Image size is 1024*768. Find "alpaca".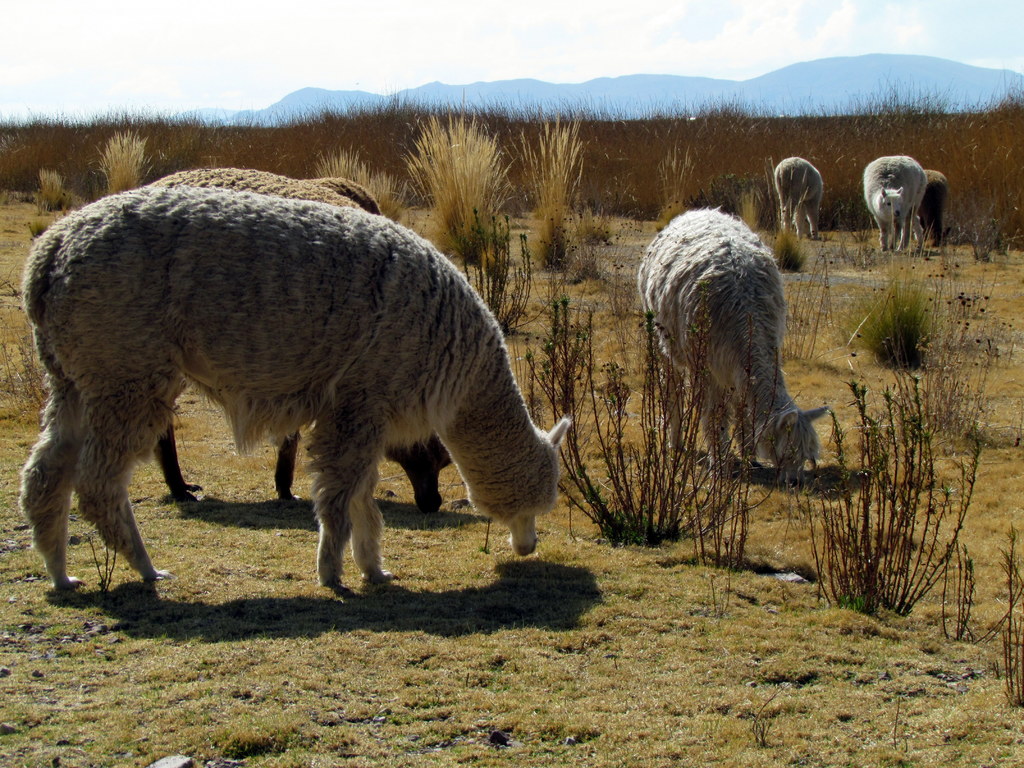
[148, 163, 453, 515].
